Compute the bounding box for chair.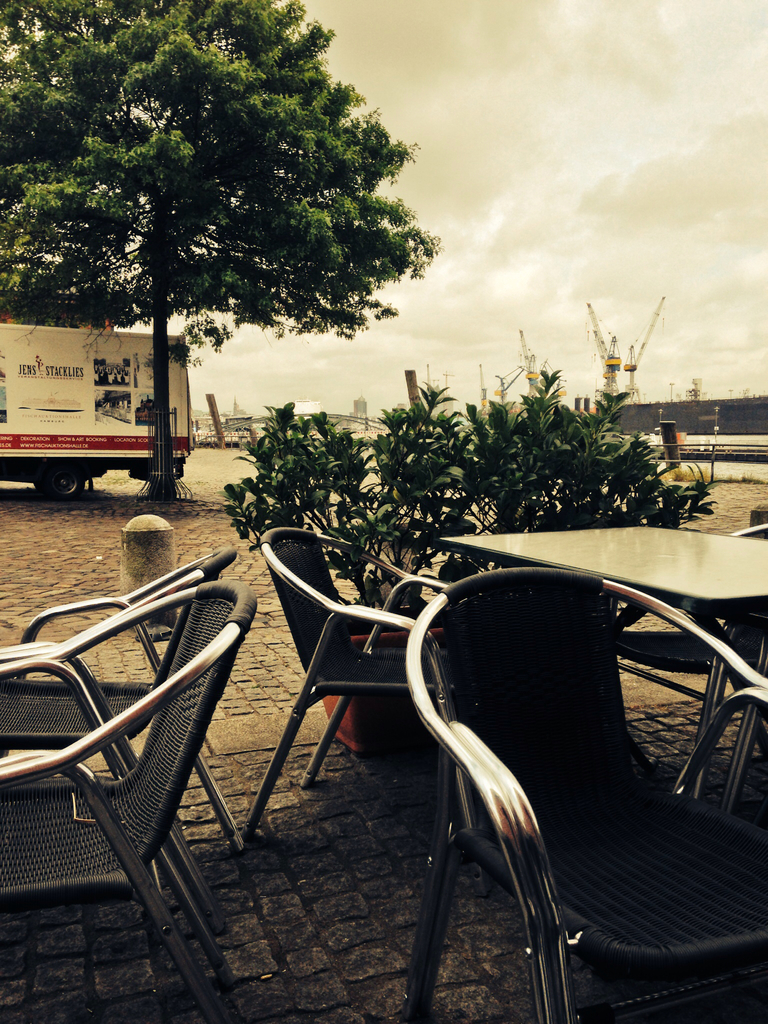
box(0, 583, 258, 1023).
